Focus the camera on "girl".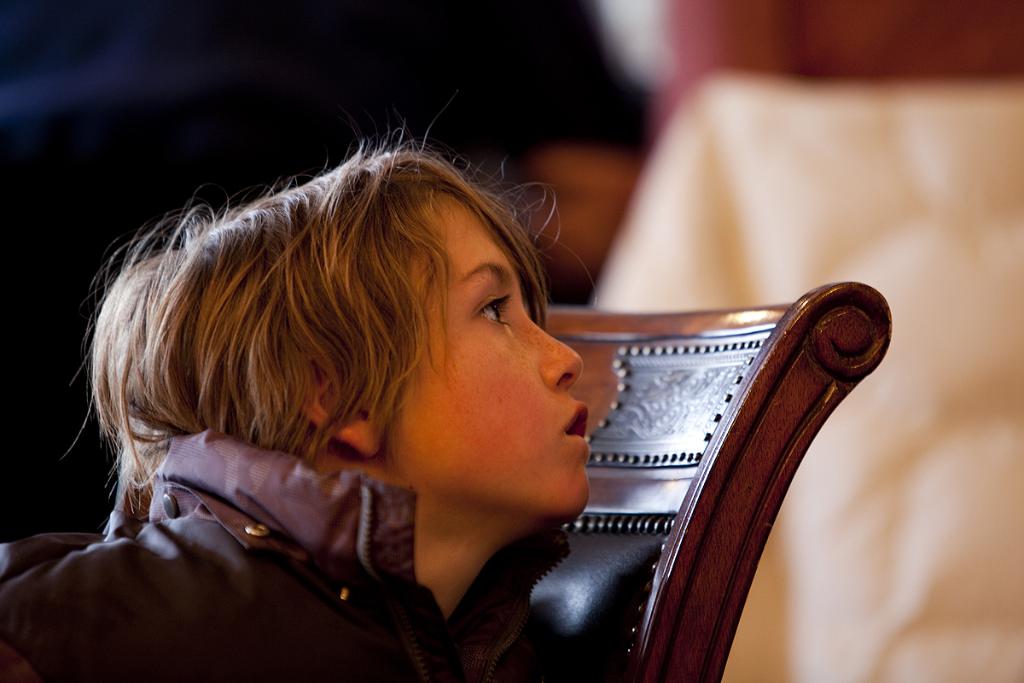
Focus region: crop(3, 143, 589, 677).
